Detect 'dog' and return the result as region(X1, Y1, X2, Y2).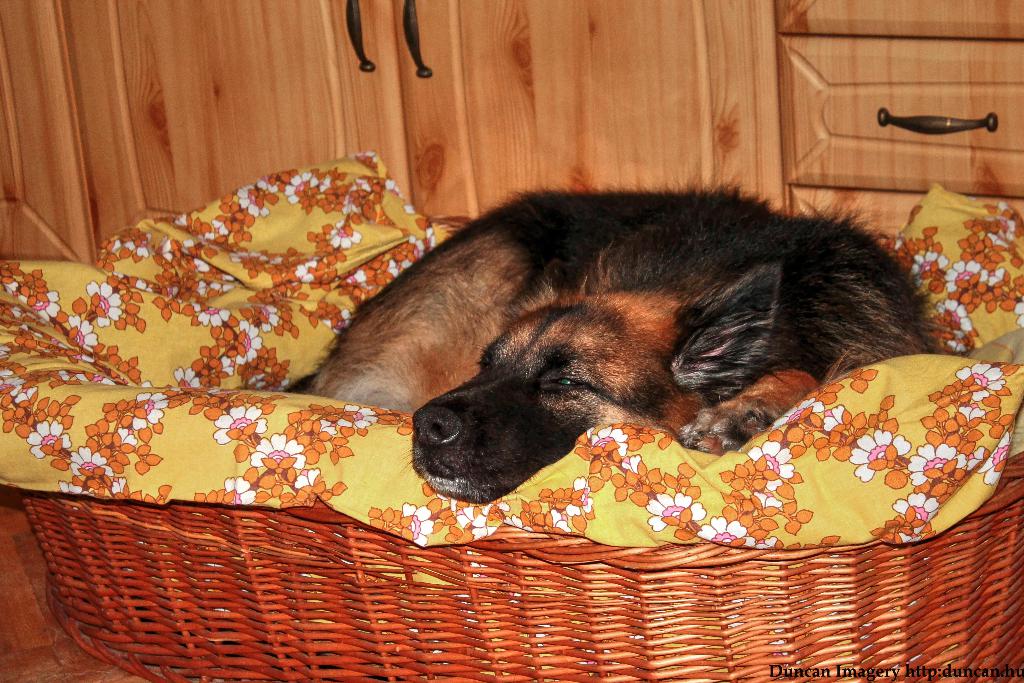
region(278, 173, 961, 509).
